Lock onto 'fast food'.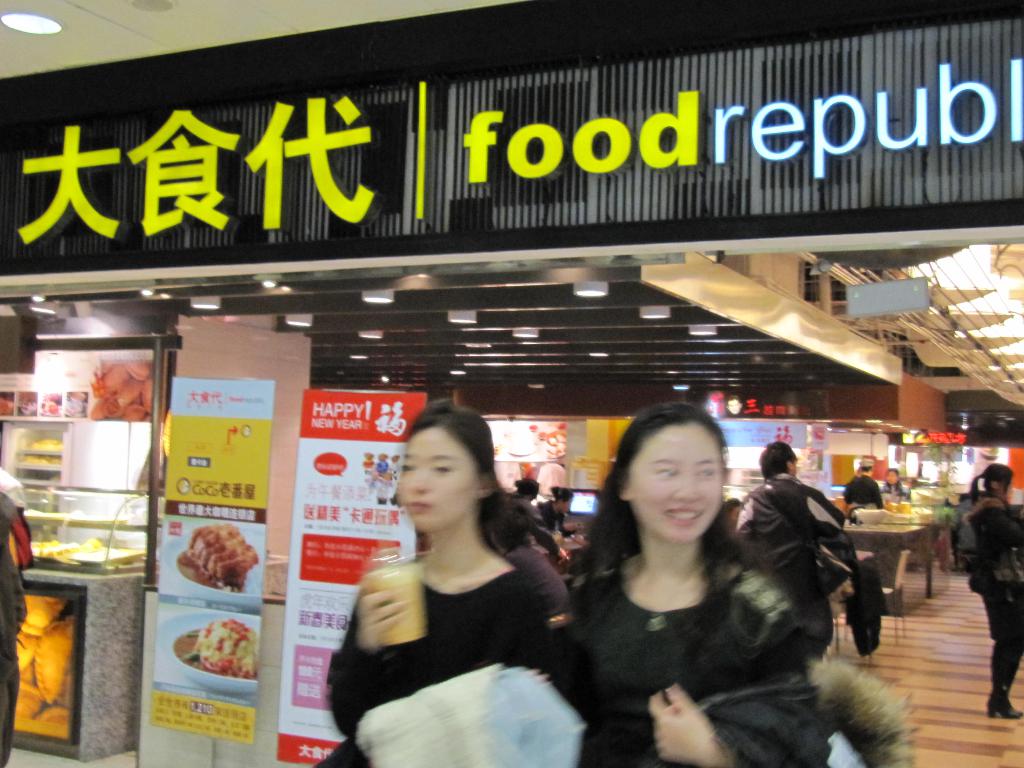
Locked: [27, 595, 59, 643].
